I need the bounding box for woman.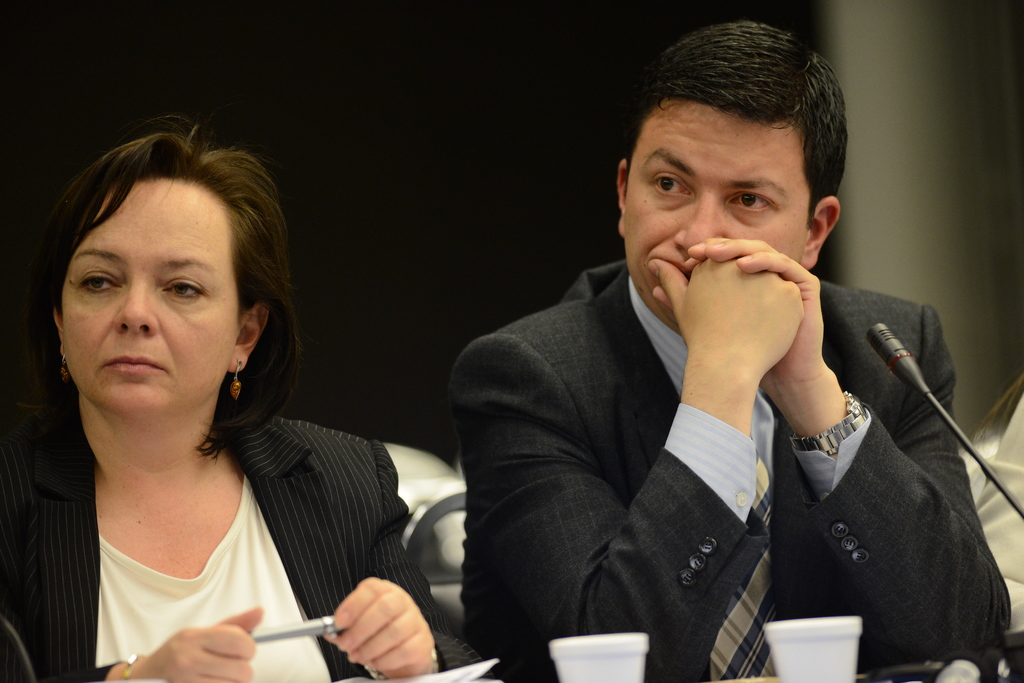
Here it is: locate(8, 120, 436, 674).
